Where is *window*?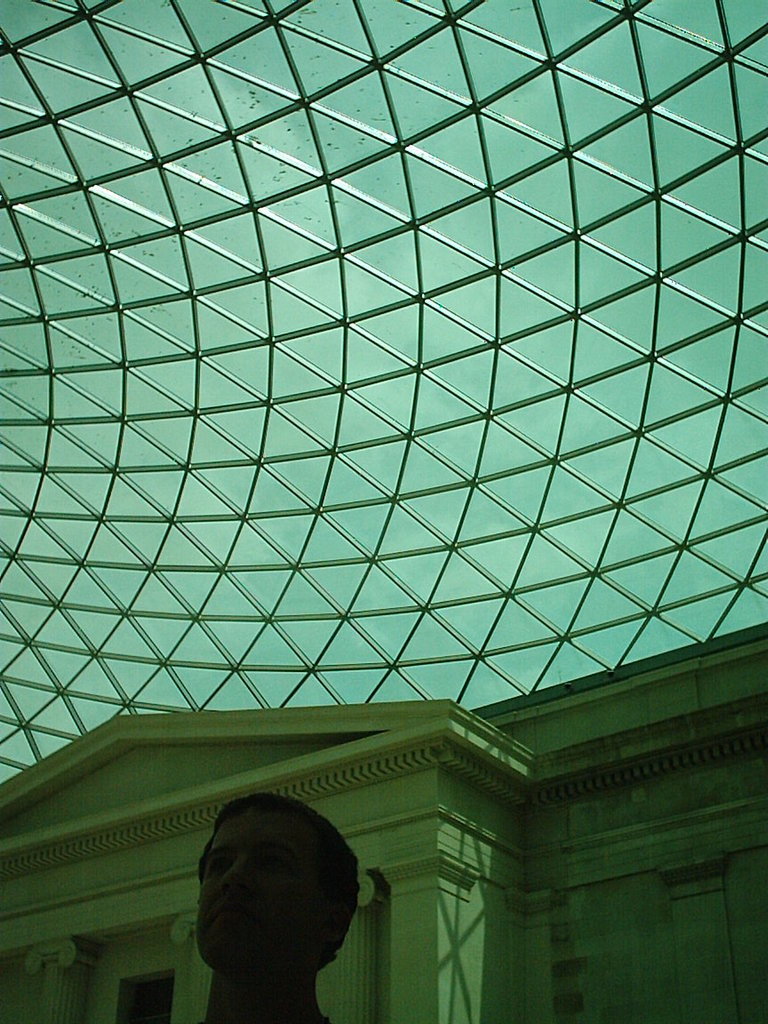
l=349, t=370, r=419, b=439.
